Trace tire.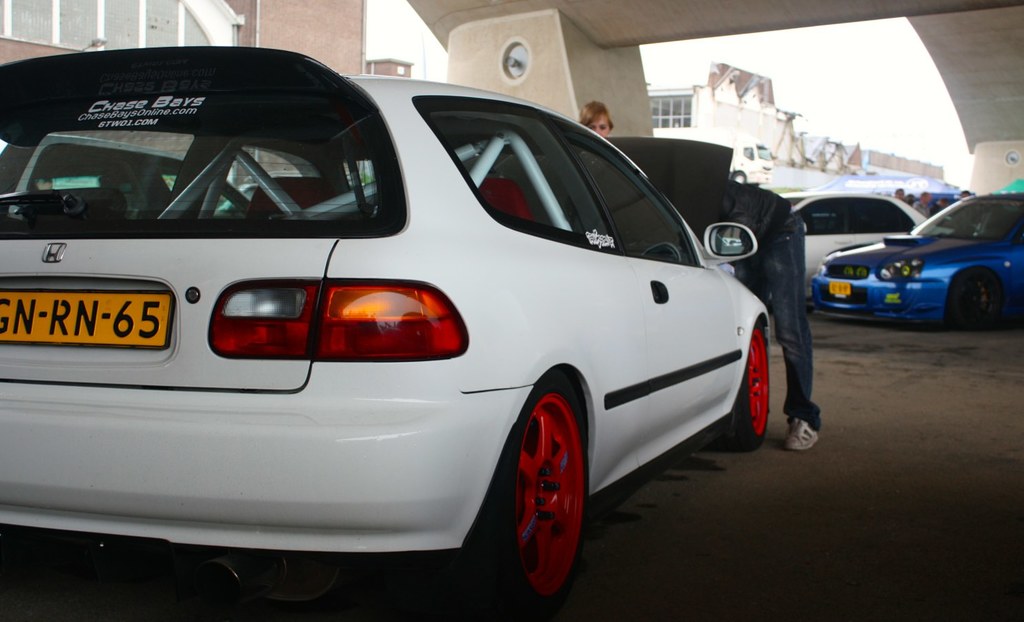
Traced to <region>949, 267, 1001, 329</region>.
